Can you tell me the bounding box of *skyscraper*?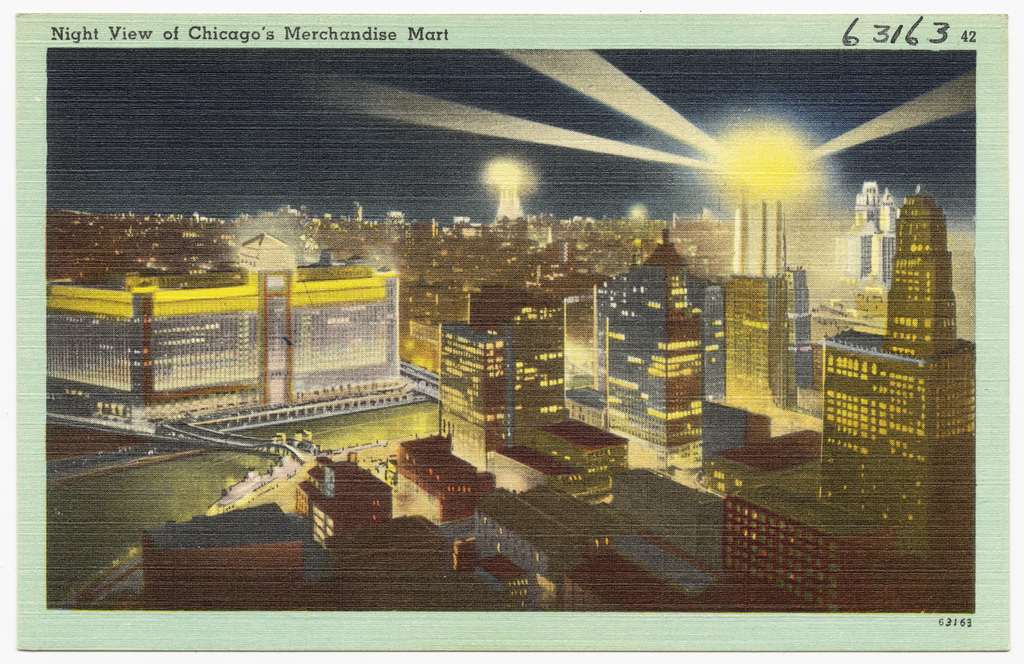
[782, 265, 810, 415].
